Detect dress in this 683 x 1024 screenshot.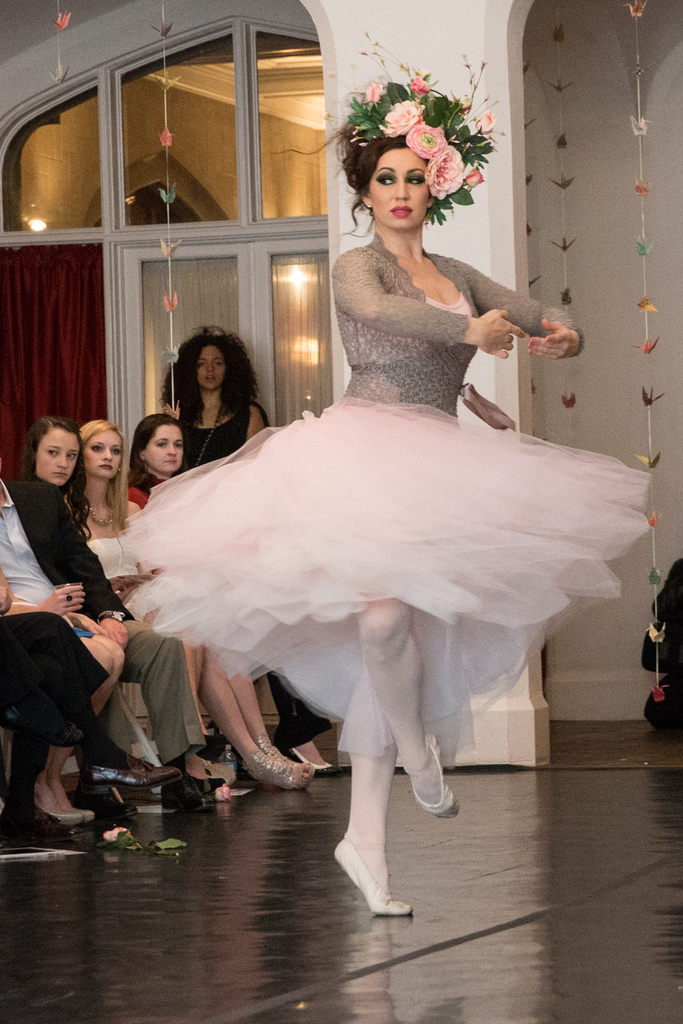
Detection: <box>87,292,647,764</box>.
